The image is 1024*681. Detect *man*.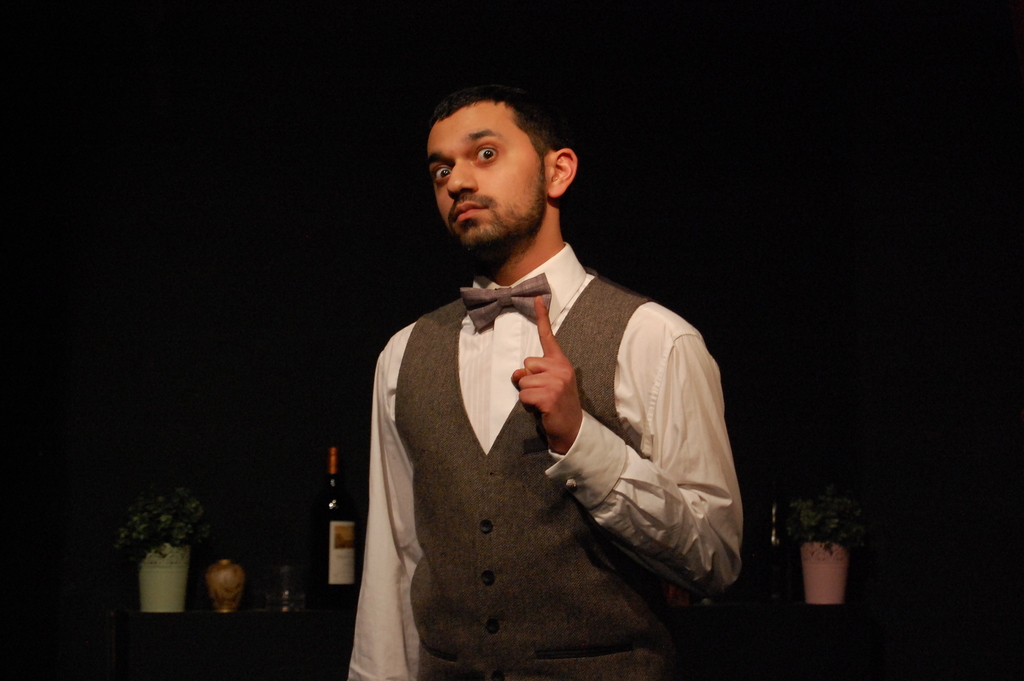
Detection: 344:82:733:680.
